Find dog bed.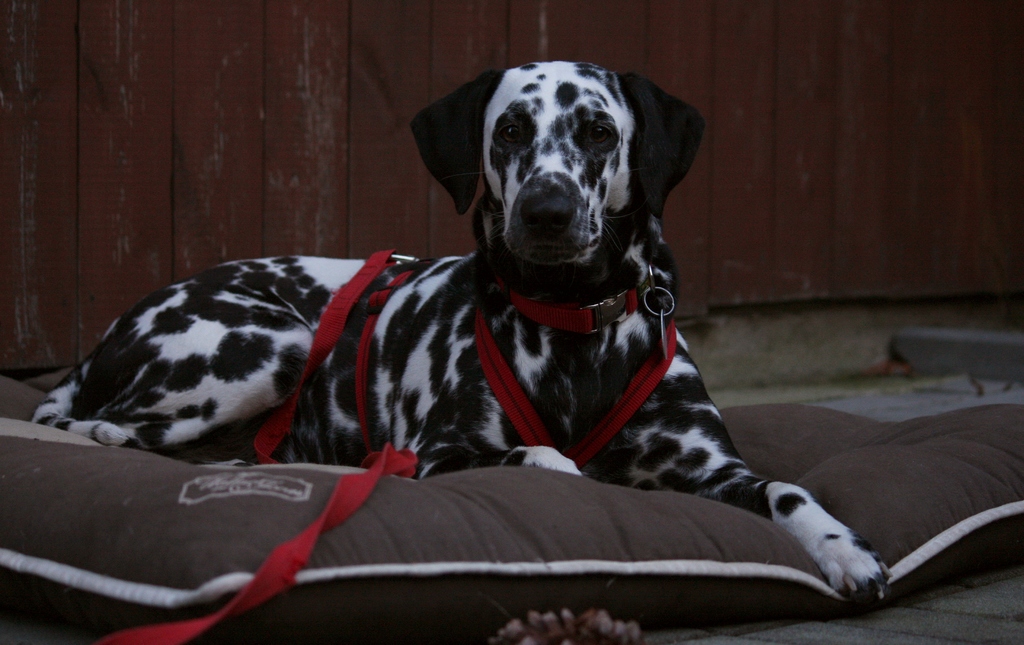
{"left": 0, "top": 373, "right": 1023, "bottom": 644}.
